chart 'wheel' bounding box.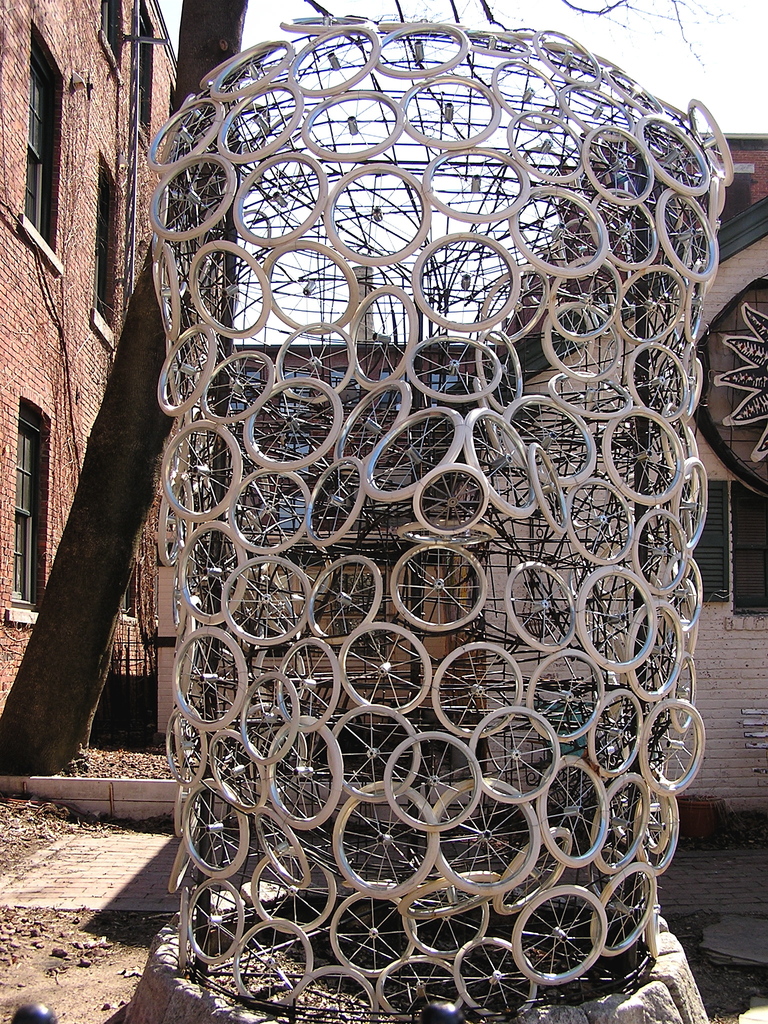
Charted: 170,758,198,839.
